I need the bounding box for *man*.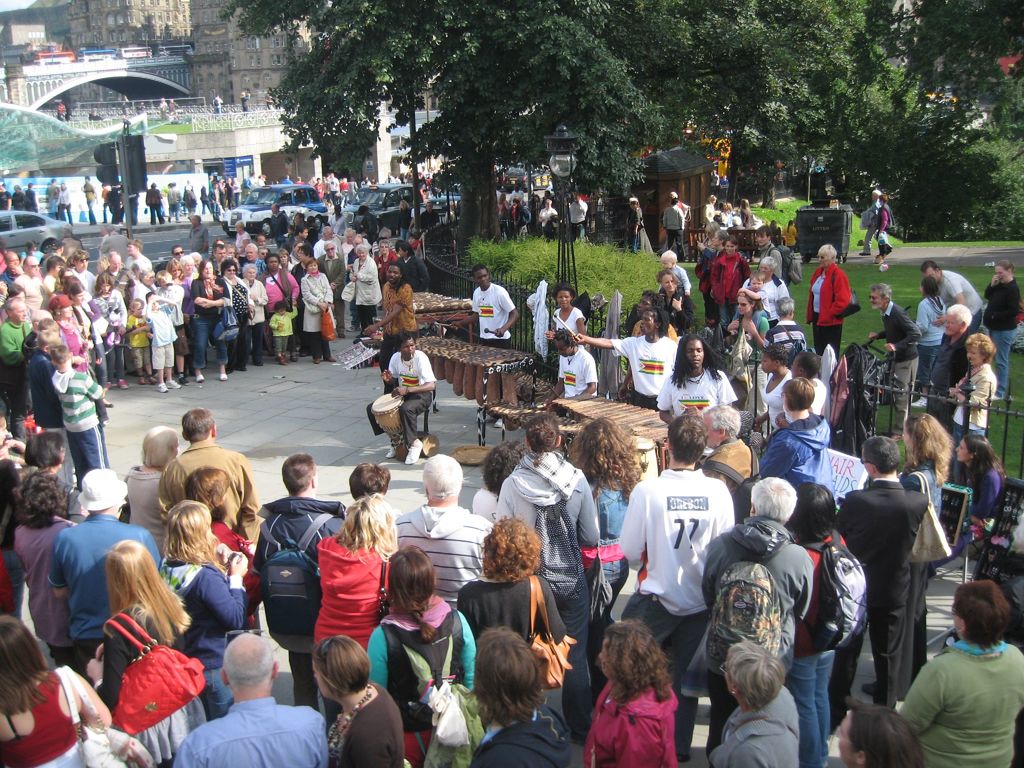
Here it is: [x1=470, y1=268, x2=515, y2=347].
